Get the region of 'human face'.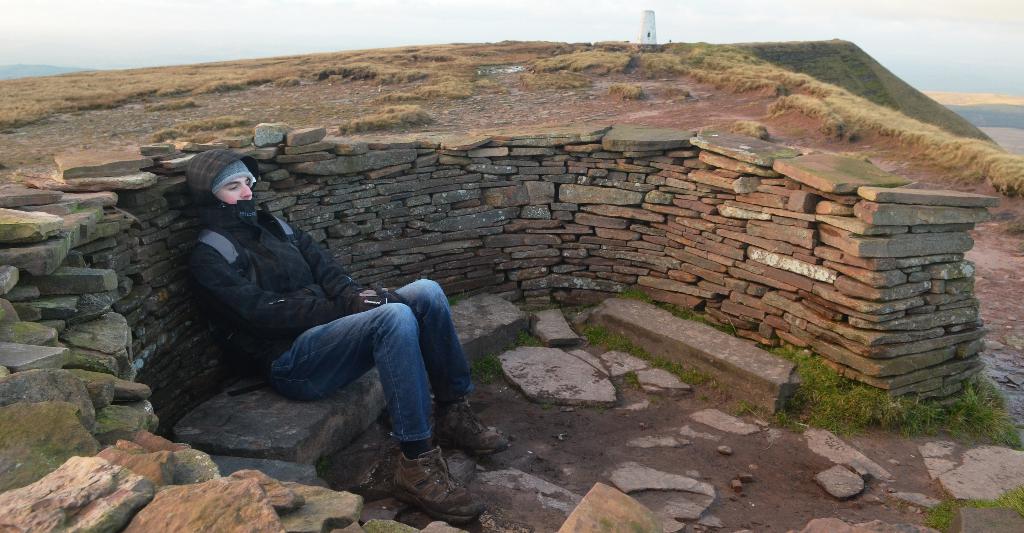
(left=212, top=173, right=253, bottom=203).
